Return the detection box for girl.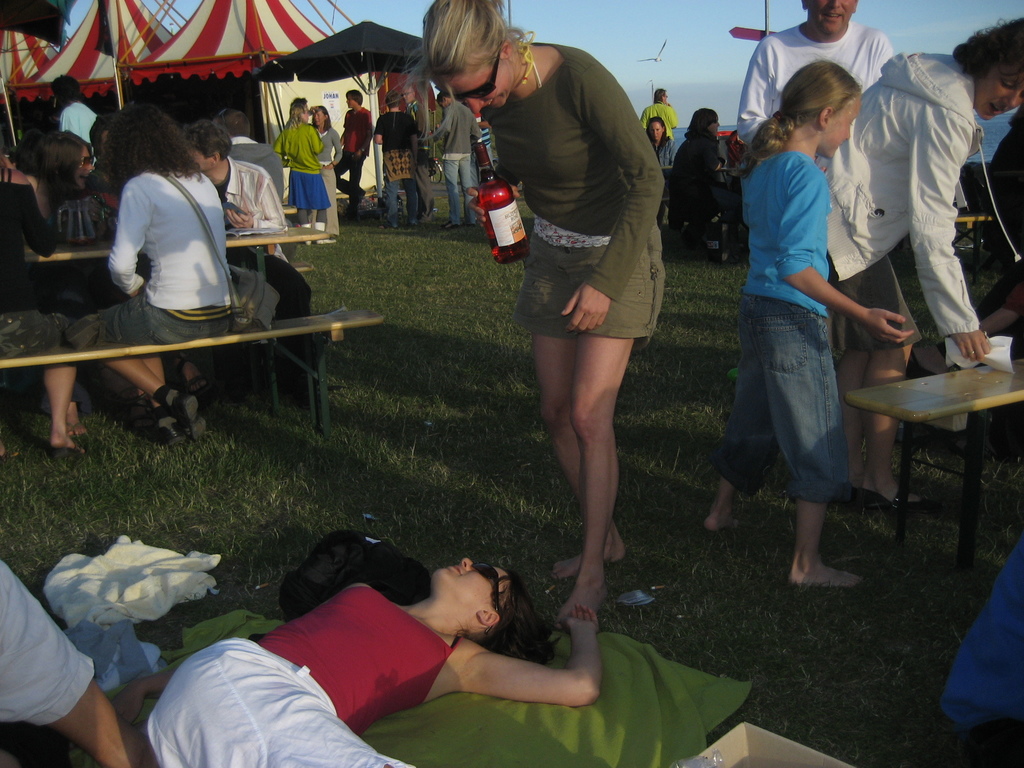
select_region(70, 104, 238, 443).
